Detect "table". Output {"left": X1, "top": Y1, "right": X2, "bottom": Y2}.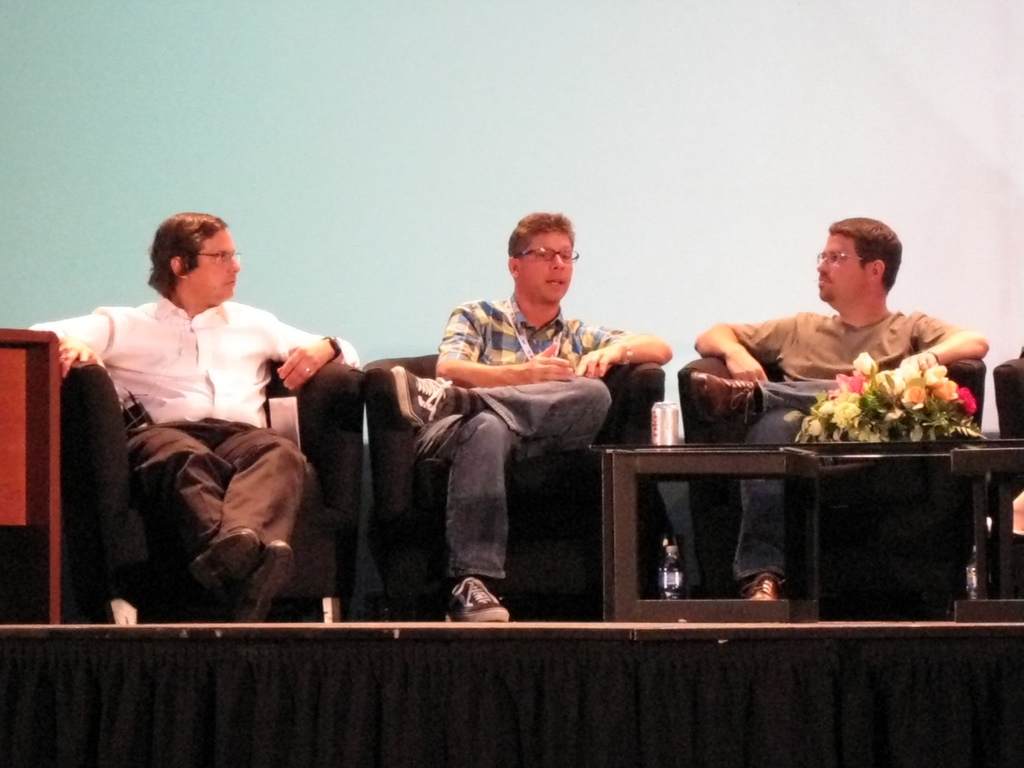
{"left": 581, "top": 401, "right": 1006, "bottom": 645}.
